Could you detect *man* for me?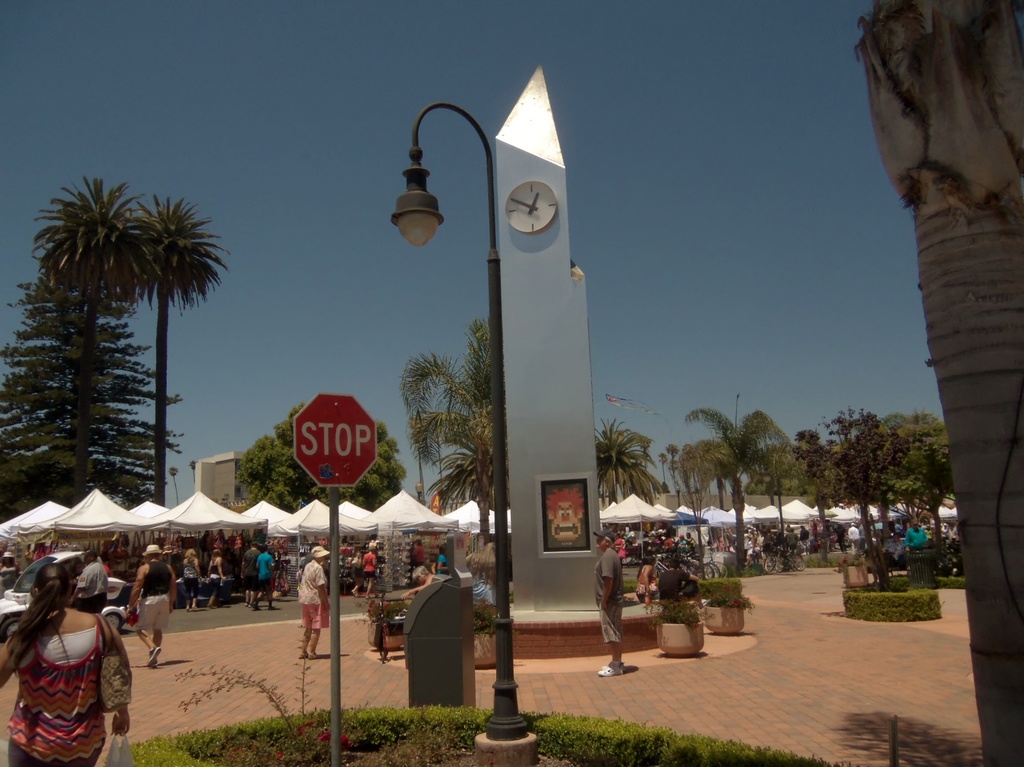
Detection result: [left=70, top=550, right=115, bottom=616].
